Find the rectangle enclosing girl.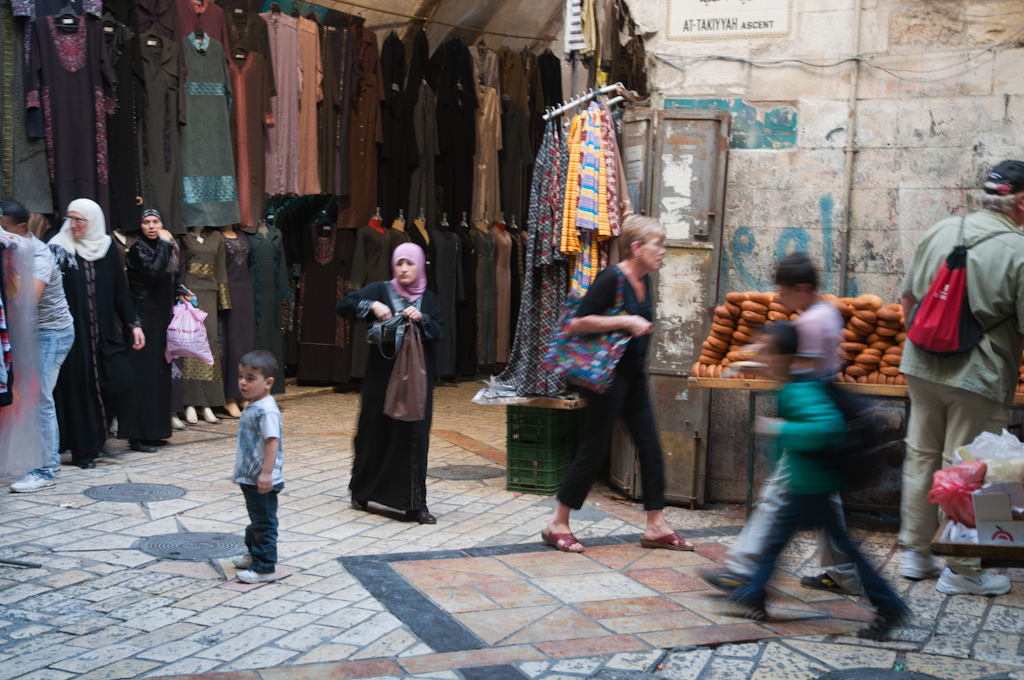
locate(44, 198, 145, 458).
